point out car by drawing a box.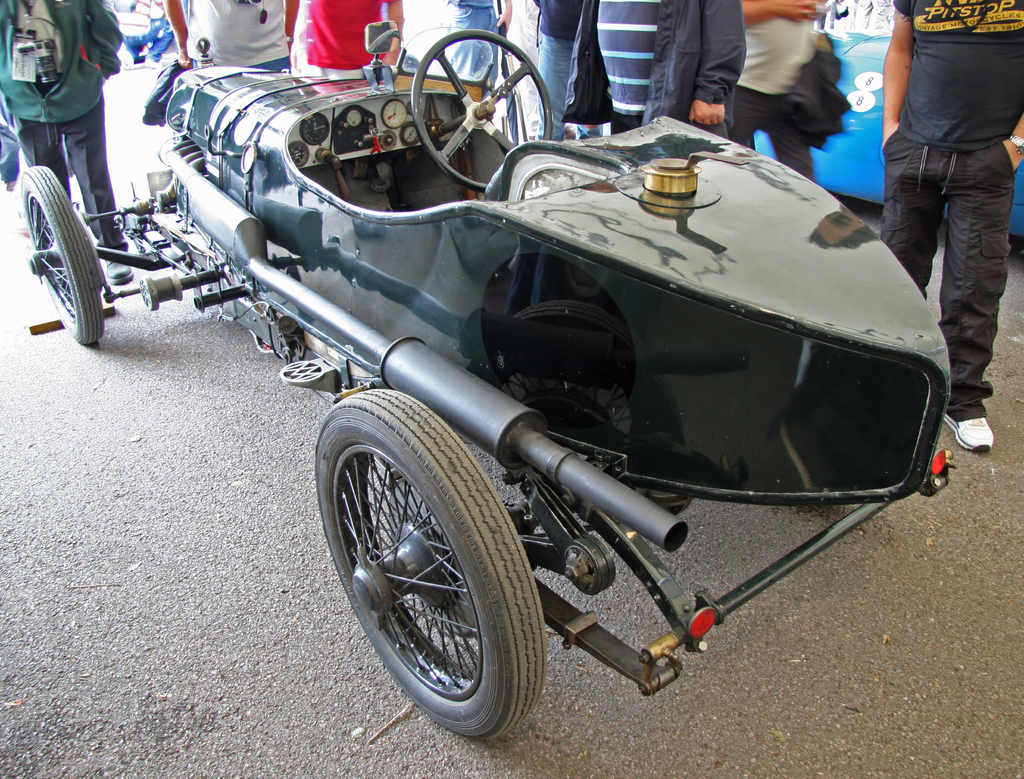
[96,5,939,719].
